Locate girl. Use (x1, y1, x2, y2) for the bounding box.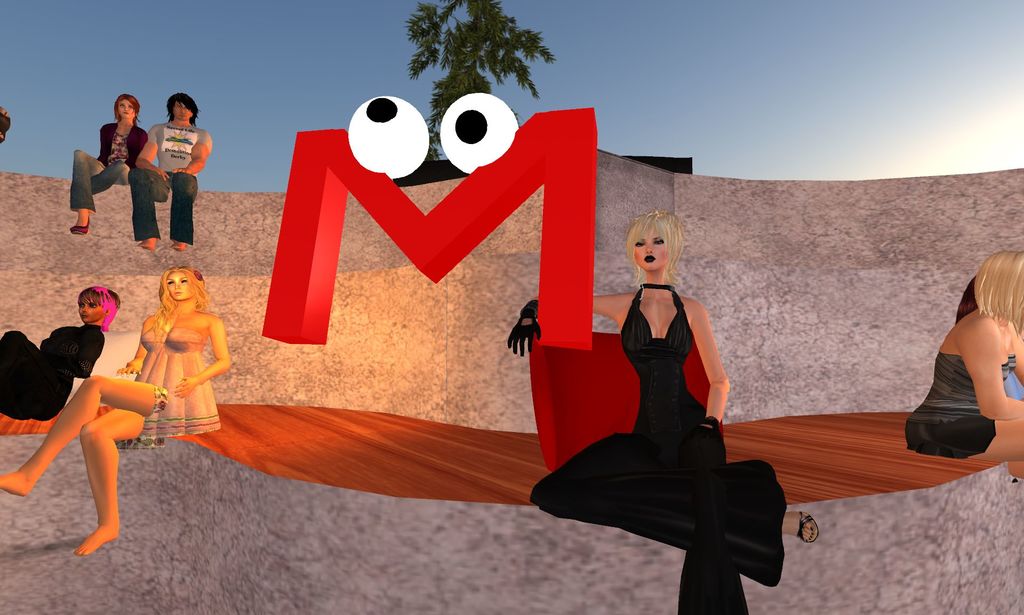
(0, 268, 231, 557).
